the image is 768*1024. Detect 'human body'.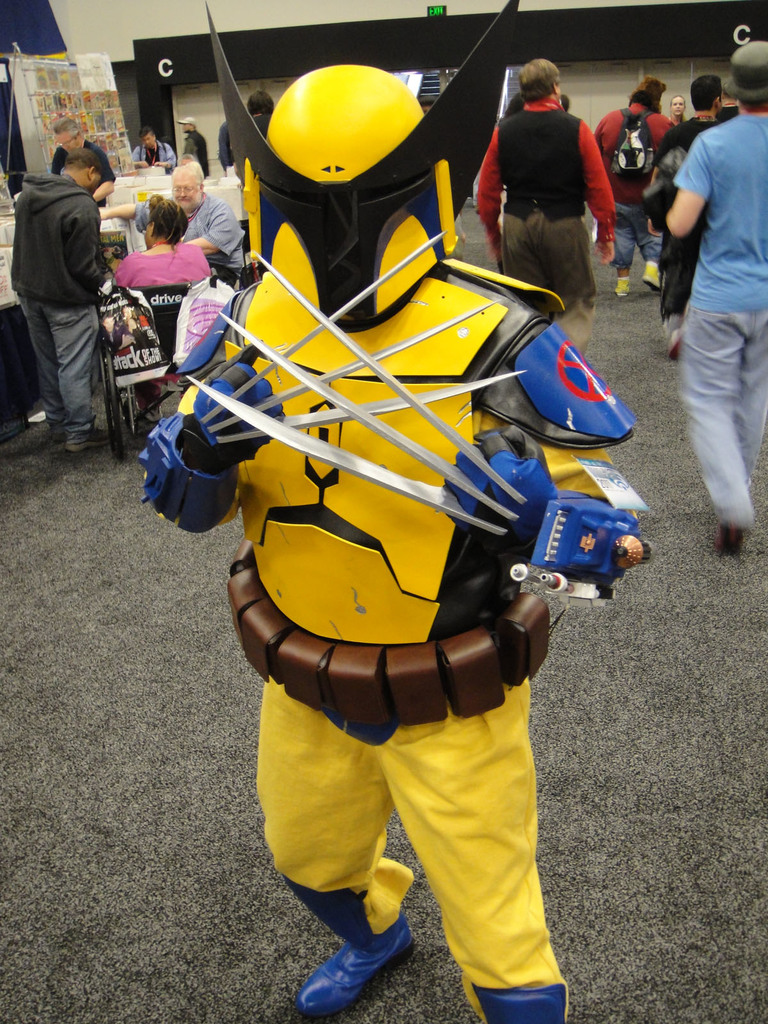
Detection: 663:33:766:554.
